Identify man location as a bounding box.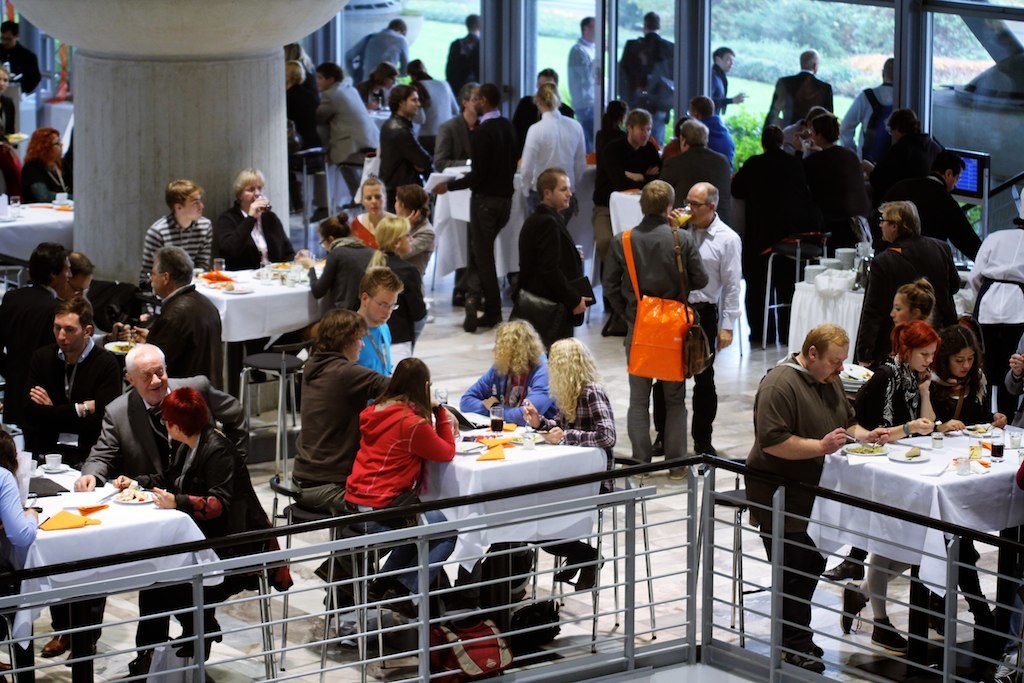
x1=736 y1=320 x2=901 y2=677.
